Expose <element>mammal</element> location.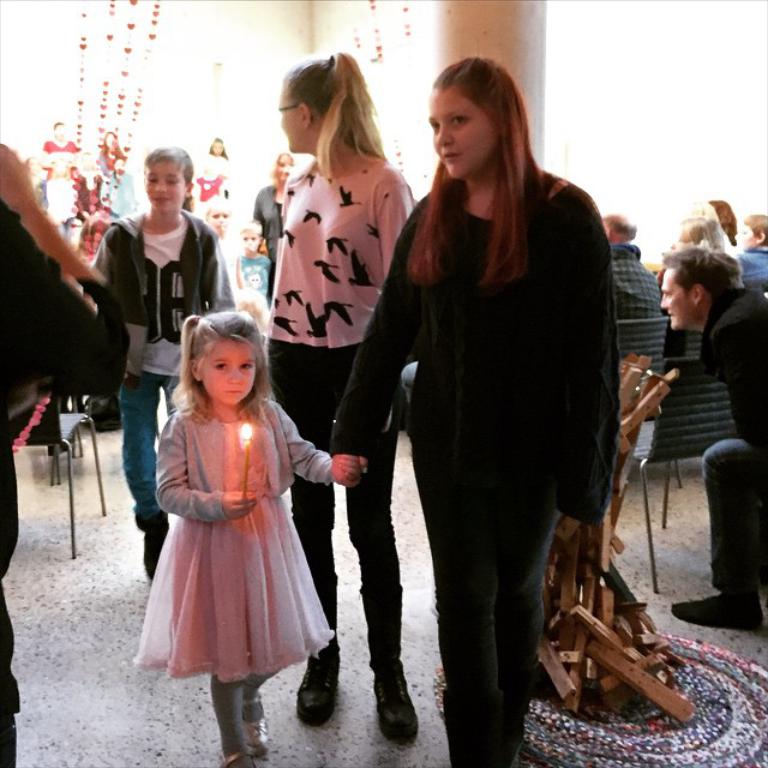
Exposed at x1=674, y1=209, x2=722, y2=253.
